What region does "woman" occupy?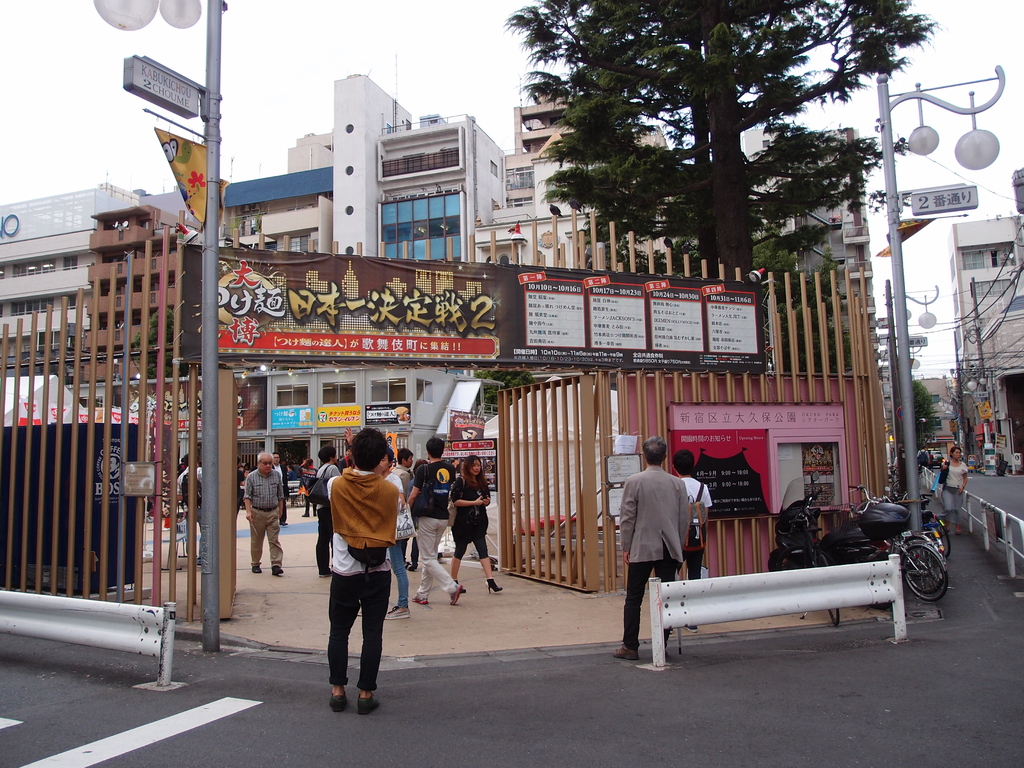
940, 447, 965, 532.
